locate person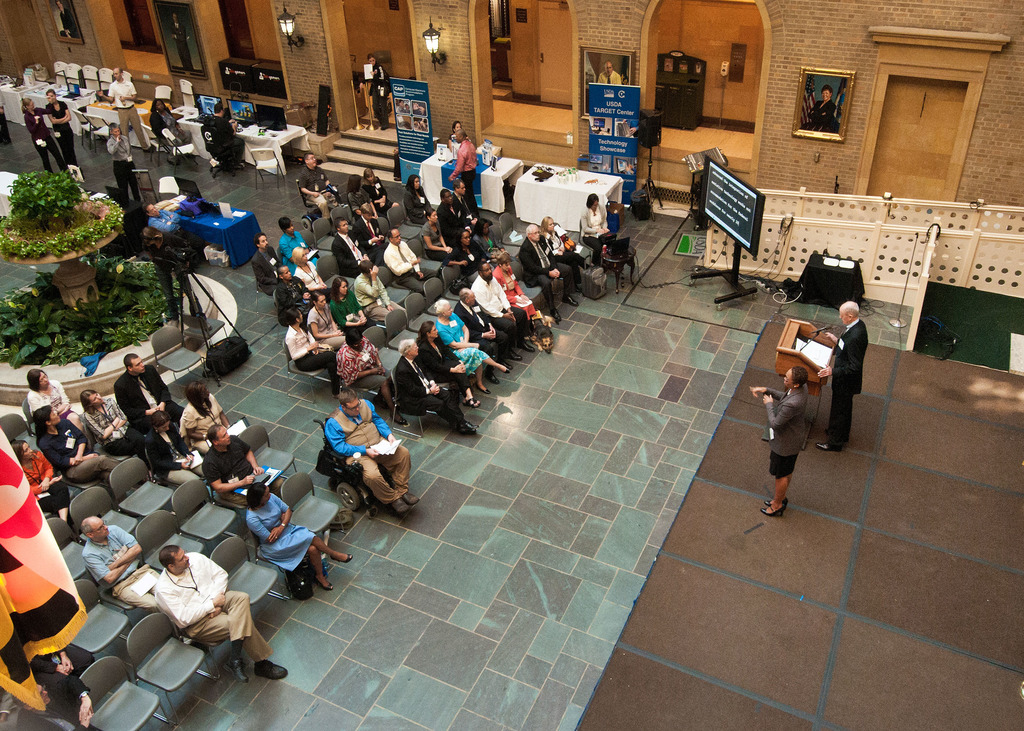
rect(748, 365, 810, 517)
